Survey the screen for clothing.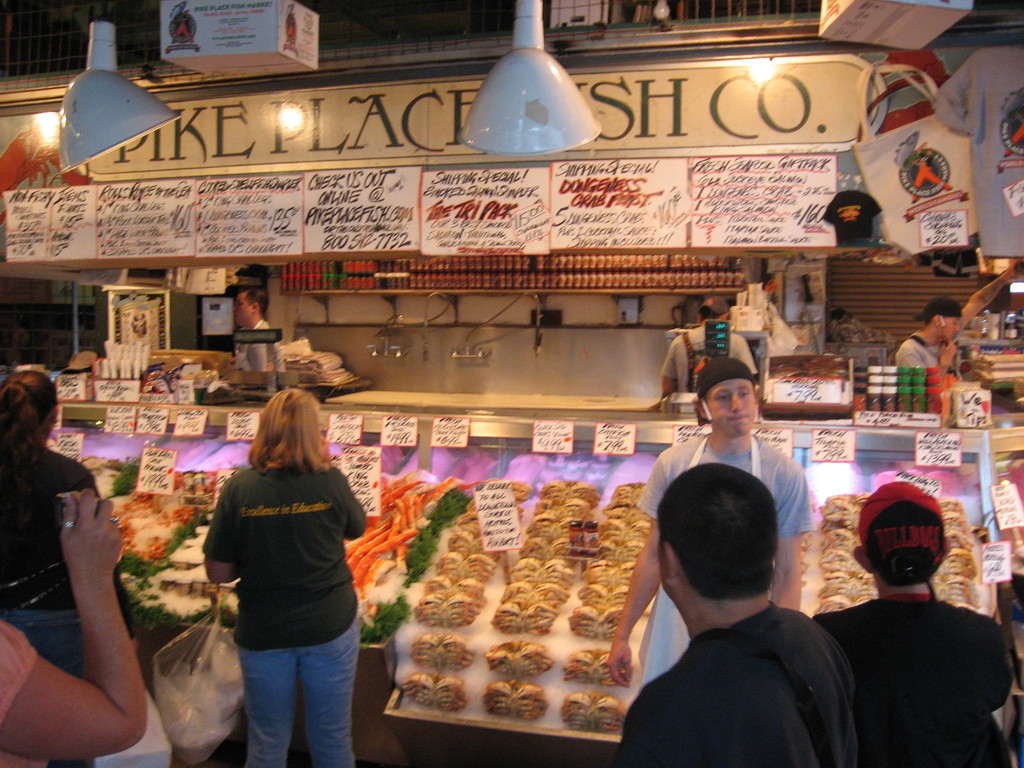
Survey found: (232, 319, 291, 368).
